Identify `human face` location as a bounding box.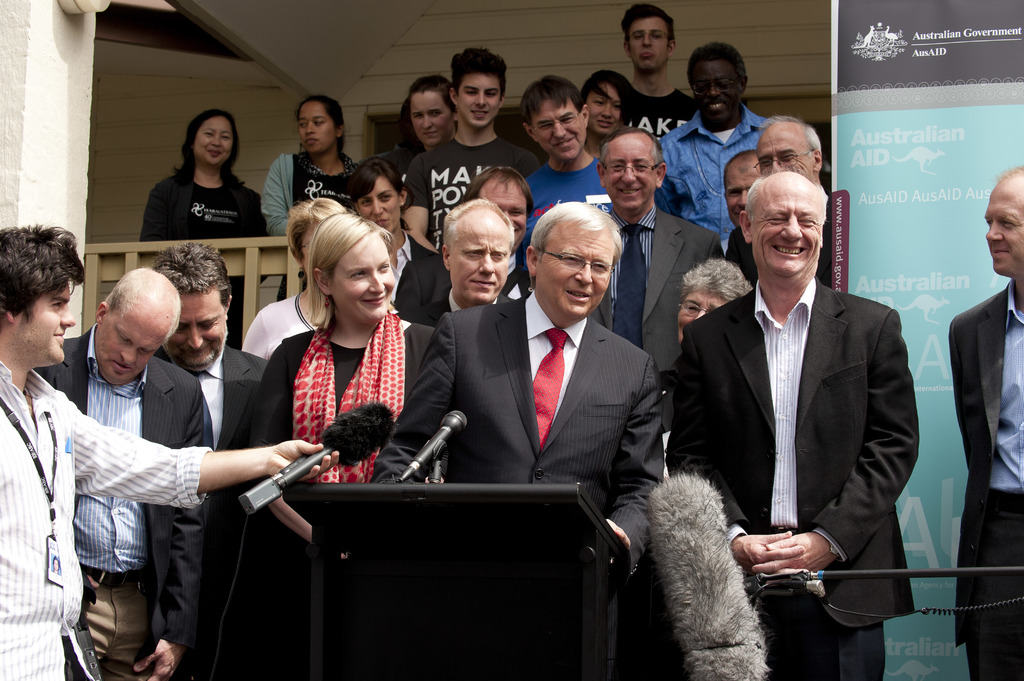
rect(333, 232, 393, 322).
